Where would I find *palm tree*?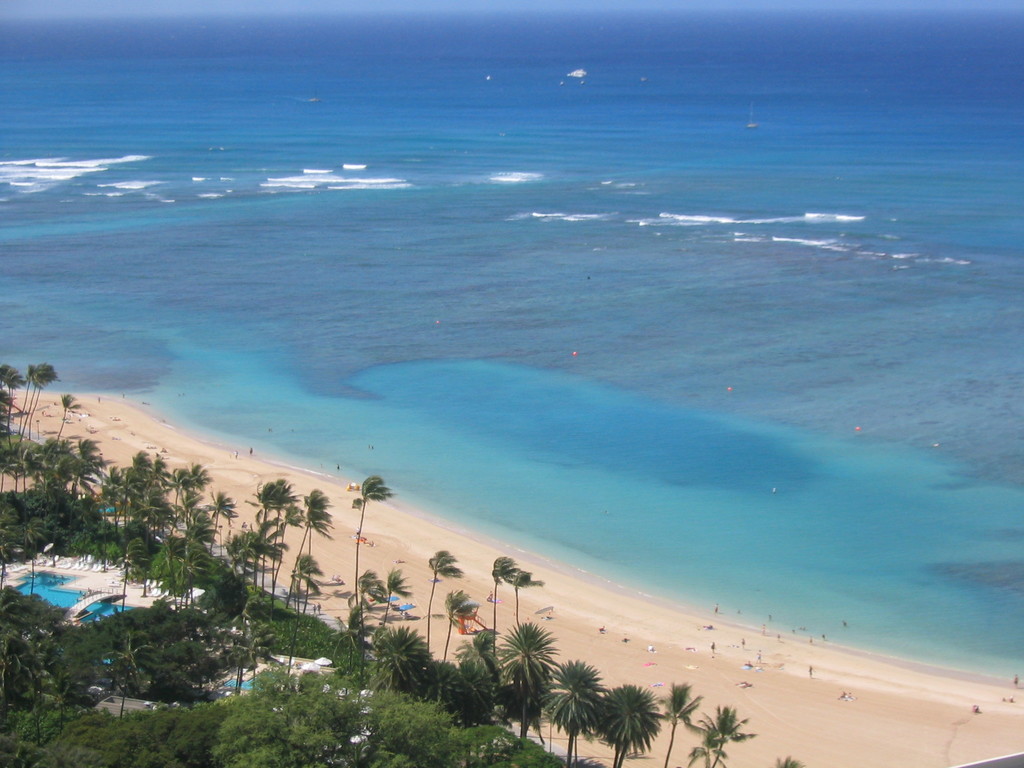
At BBox(140, 450, 156, 534).
